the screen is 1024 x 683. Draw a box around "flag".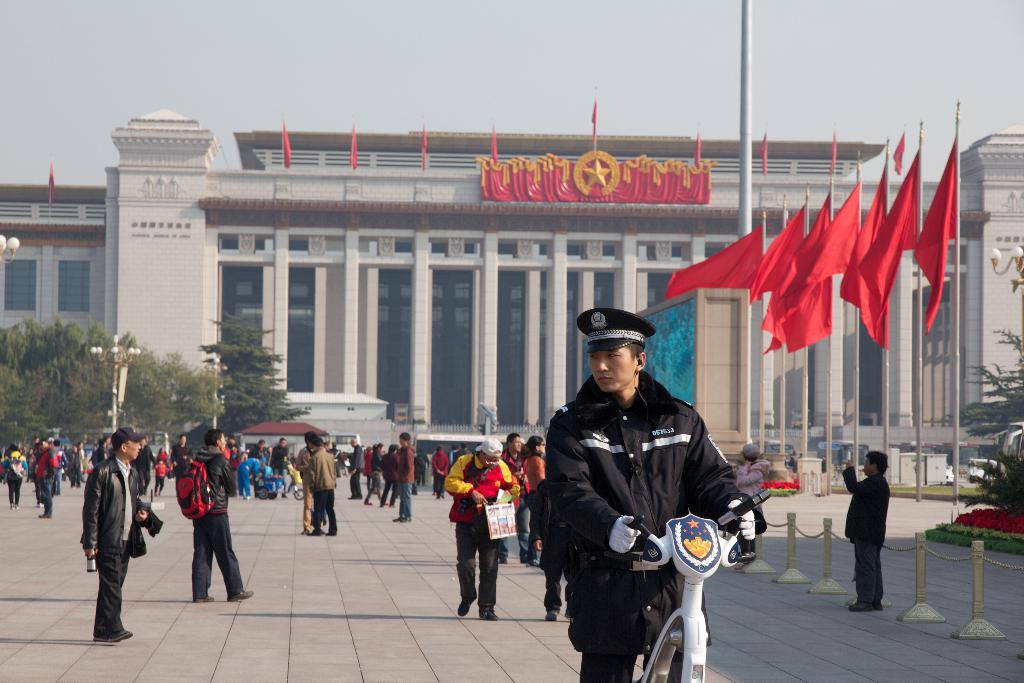
l=696, t=131, r=709, b=168.
